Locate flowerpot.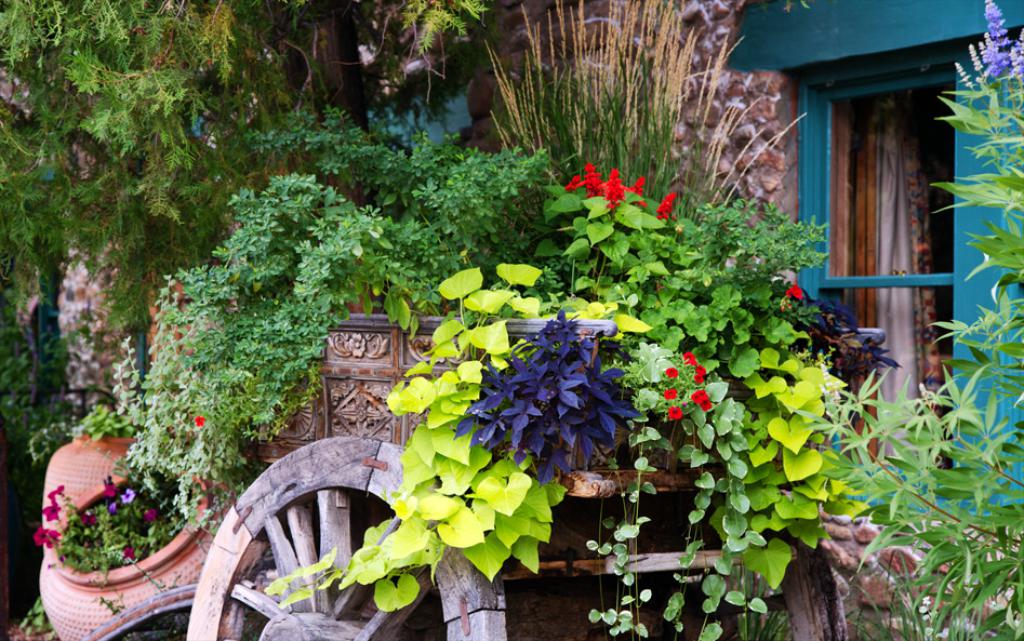
Bounding box: <bbox>27, 479, 211, 605</bbox>.
